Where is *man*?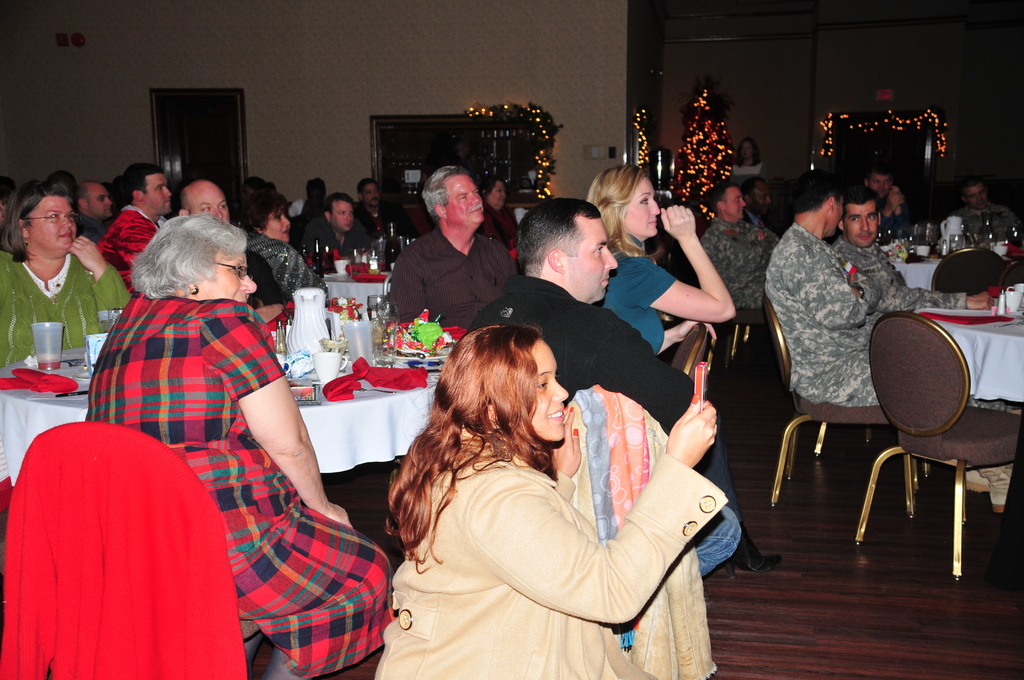
385 164 521 333.
